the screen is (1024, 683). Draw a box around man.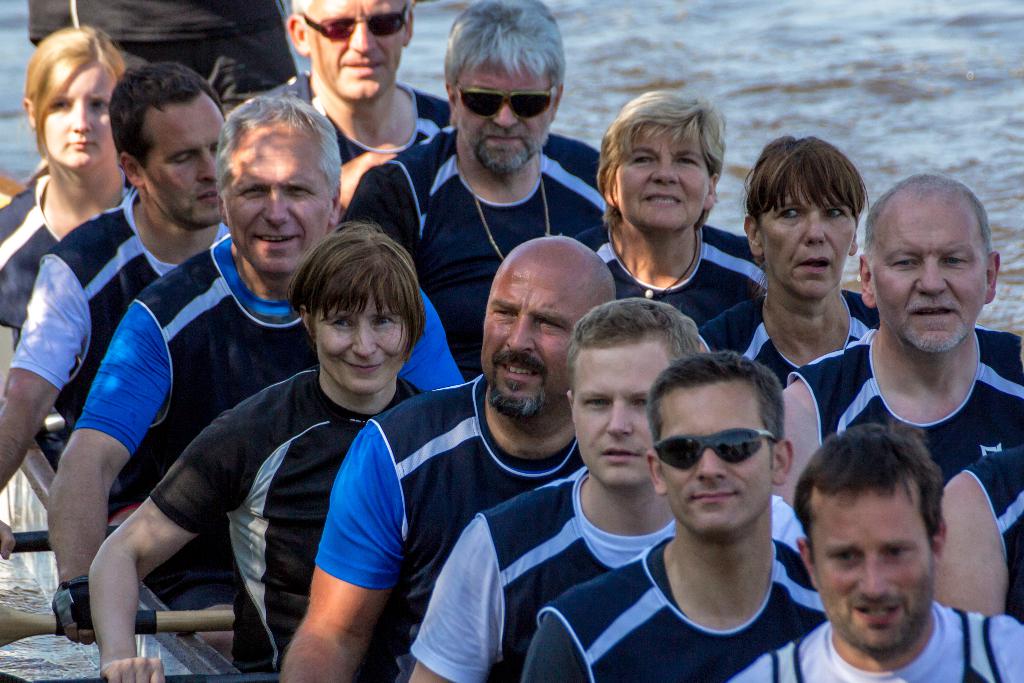
[803, 177, 1023, 623].
